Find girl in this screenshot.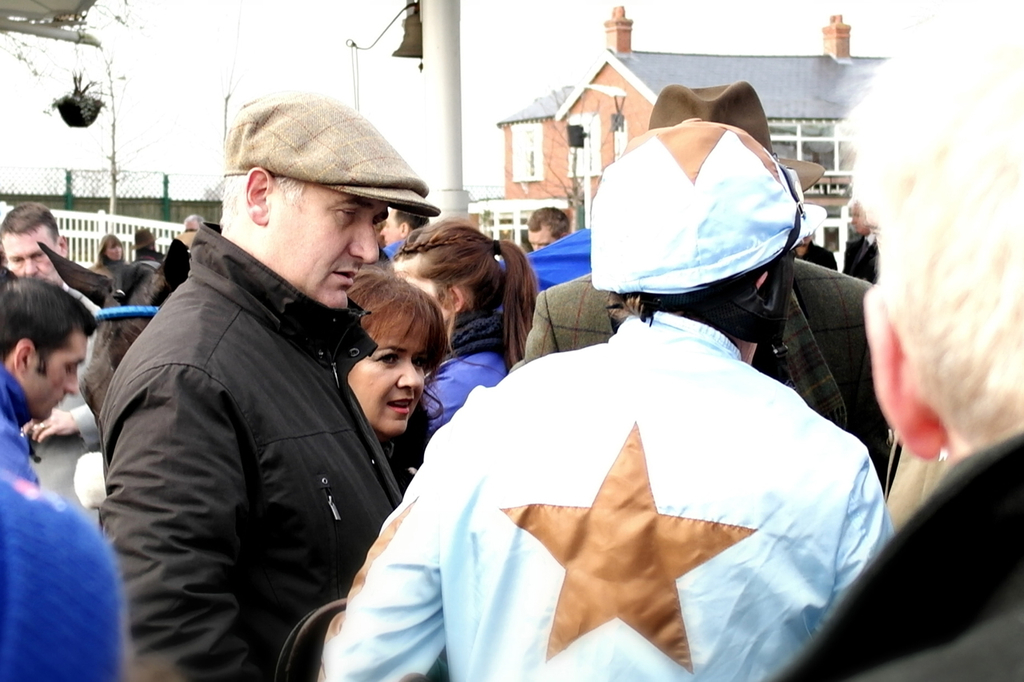
The bounding box for girl is [396,219,535,433].
